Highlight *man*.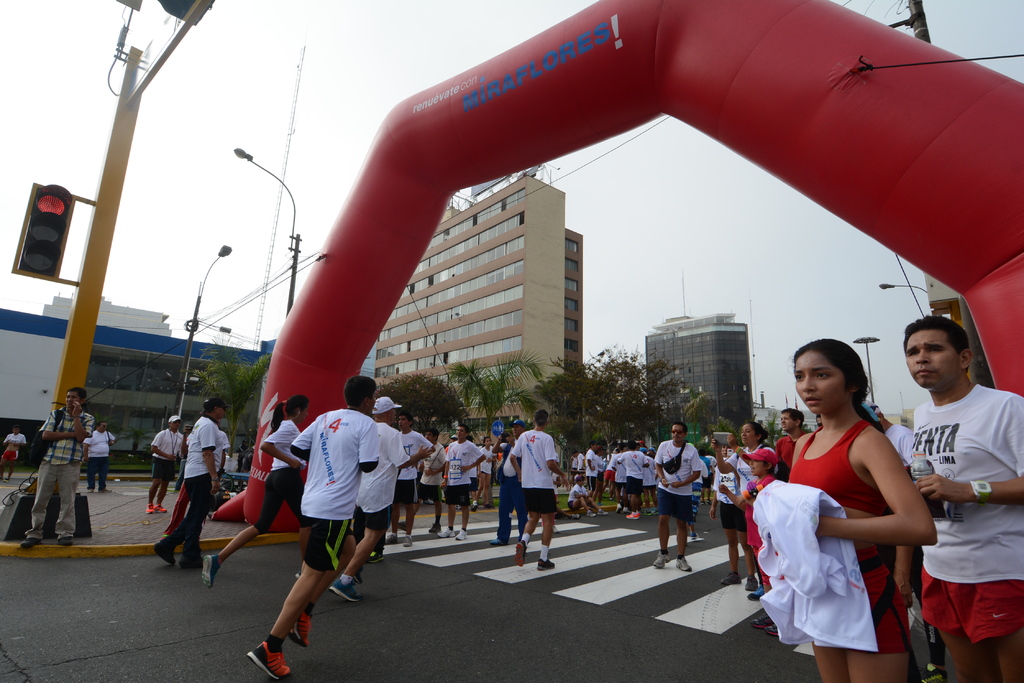
Highlighted region: rect(443, 427, 485, 541).
